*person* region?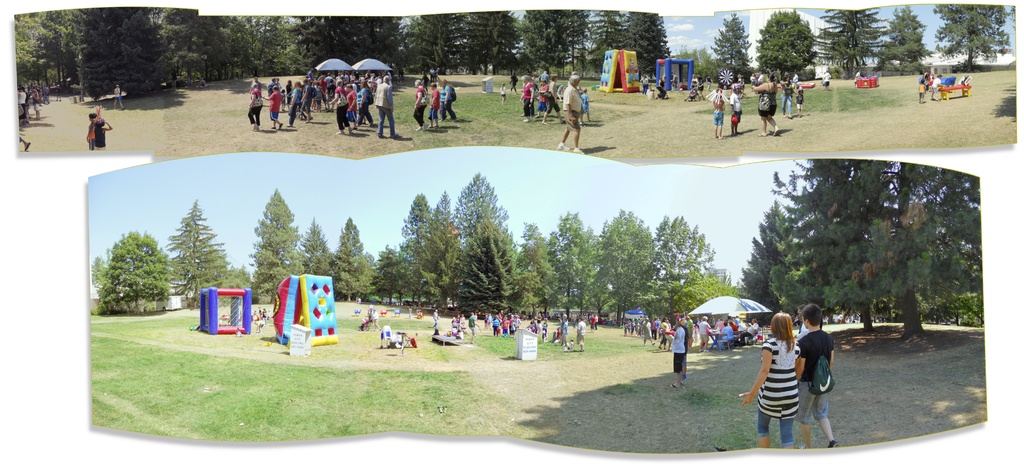
bbox(707, 83, 721, 136)
